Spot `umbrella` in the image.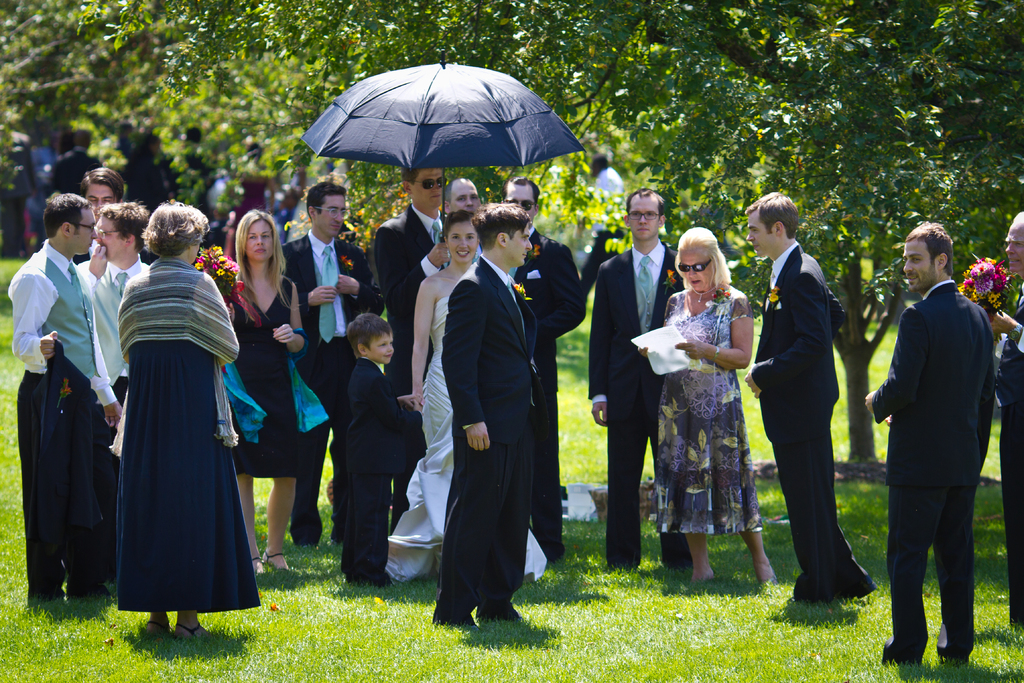
`umbrella` found at left=300, top=47, right=589, bottom=239.
